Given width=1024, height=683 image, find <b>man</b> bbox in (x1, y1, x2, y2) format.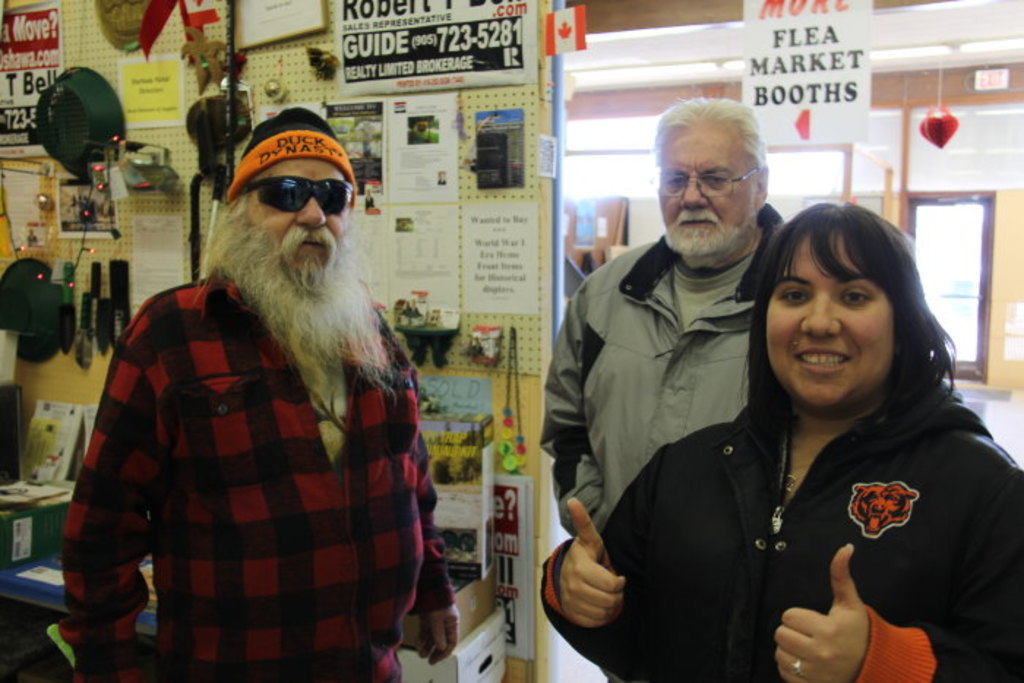
(535, 89, 788, 682).
